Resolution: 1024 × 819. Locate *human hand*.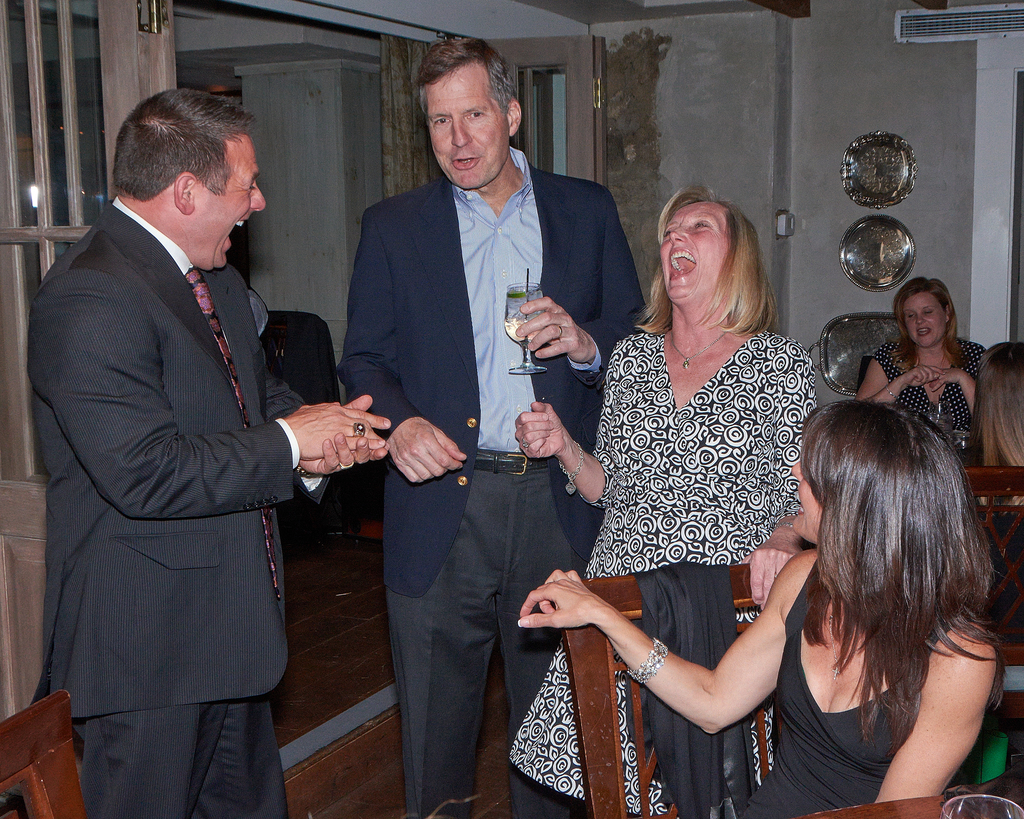
x1=930 y1=369 x2=963 y2=395.
